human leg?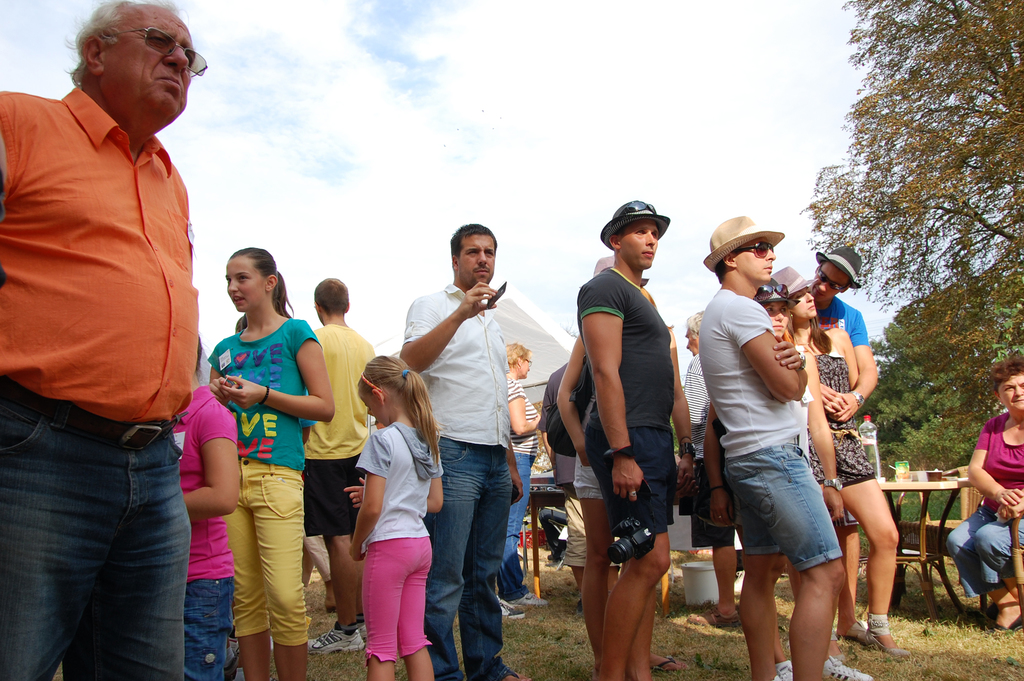
box(251, 464, 310, 680)
